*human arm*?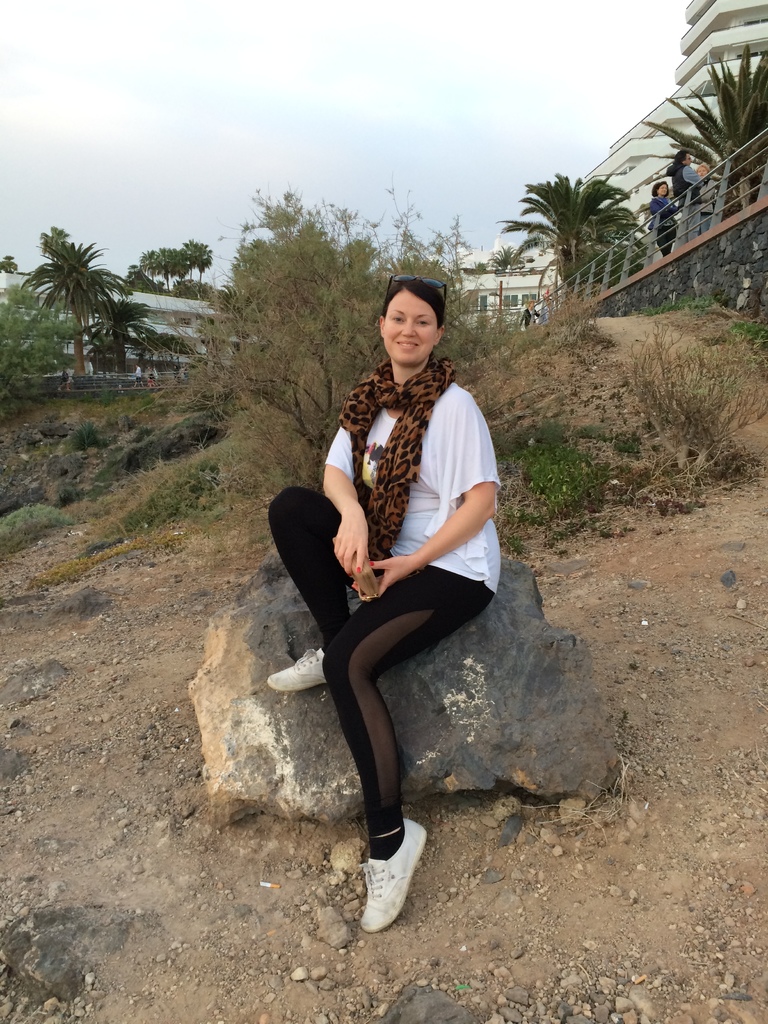
x1=353 y1=398 x2=496 y2=597
